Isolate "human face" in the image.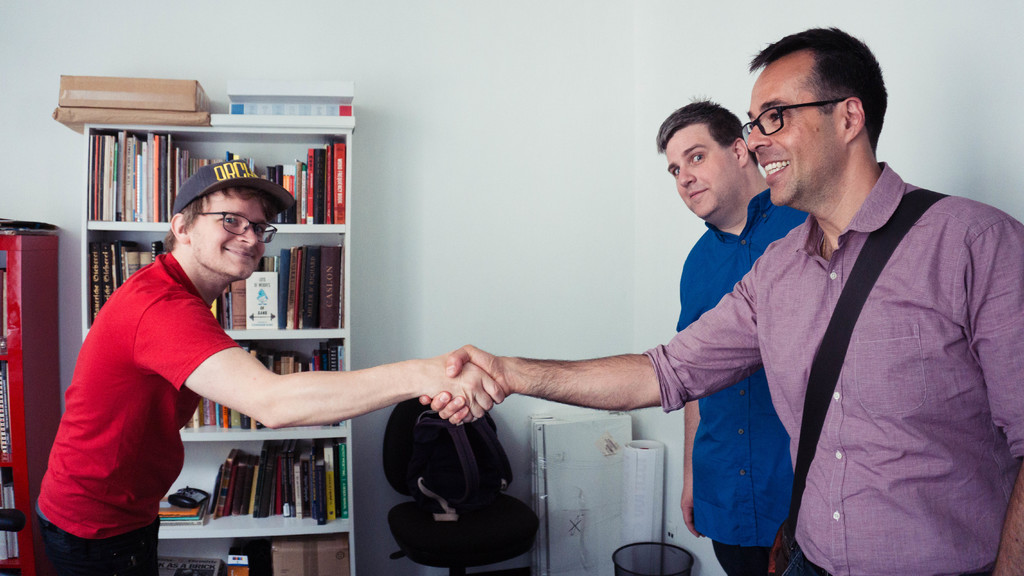
Isolated region: [746,63,845,207].
